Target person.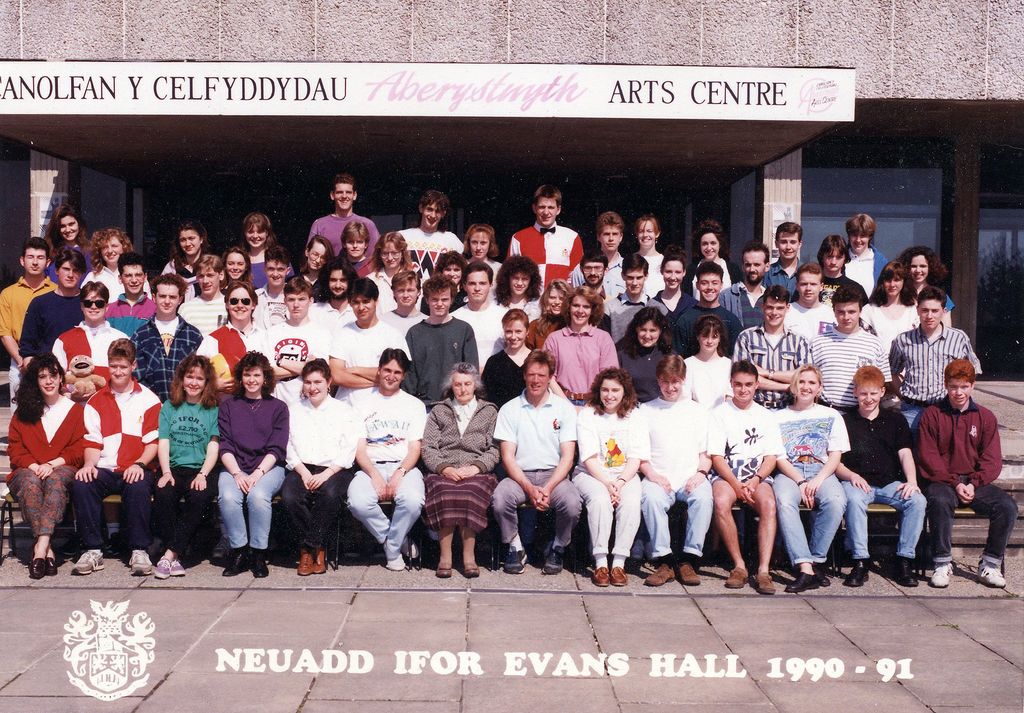
Target region: select_region(345, 350, 433, 576).
